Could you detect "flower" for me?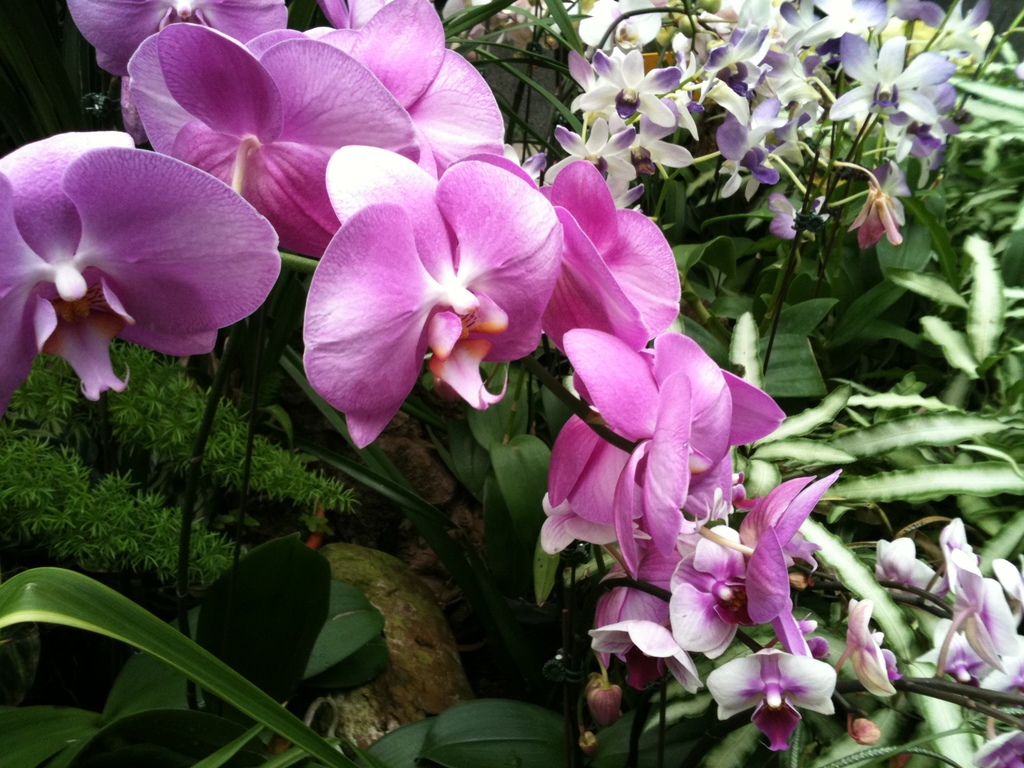
Detection result: (x1=884, y1=528, x2=948, y2=602).
